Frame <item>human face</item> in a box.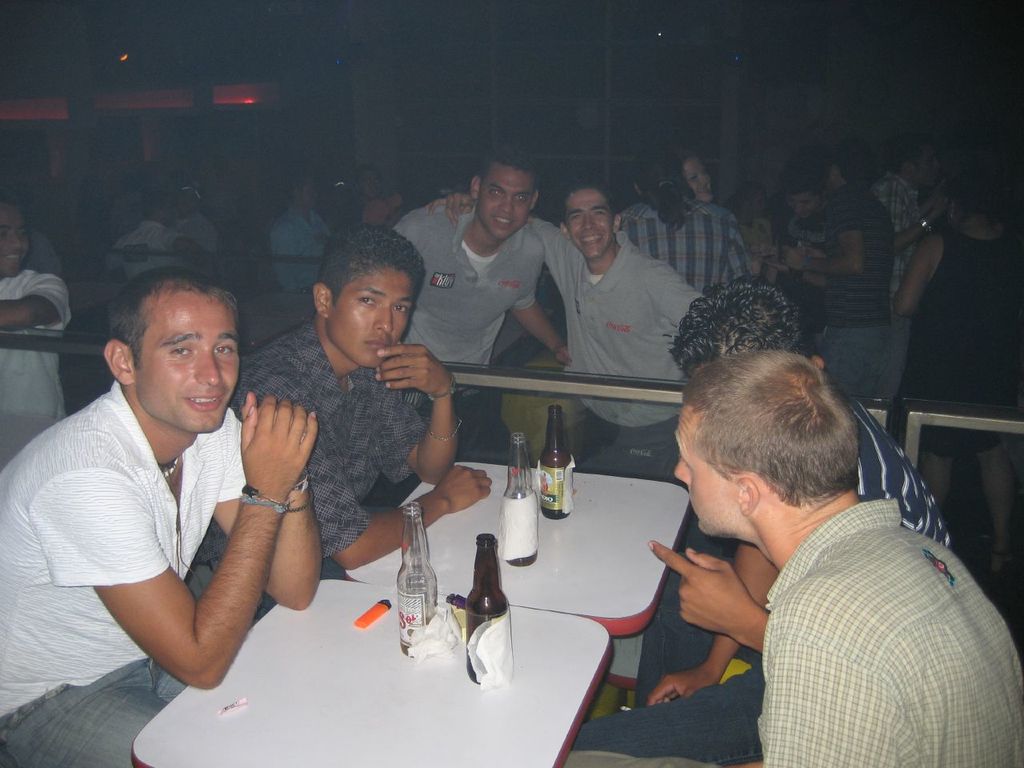
left=357, top=166, right=380, bottom=199.
